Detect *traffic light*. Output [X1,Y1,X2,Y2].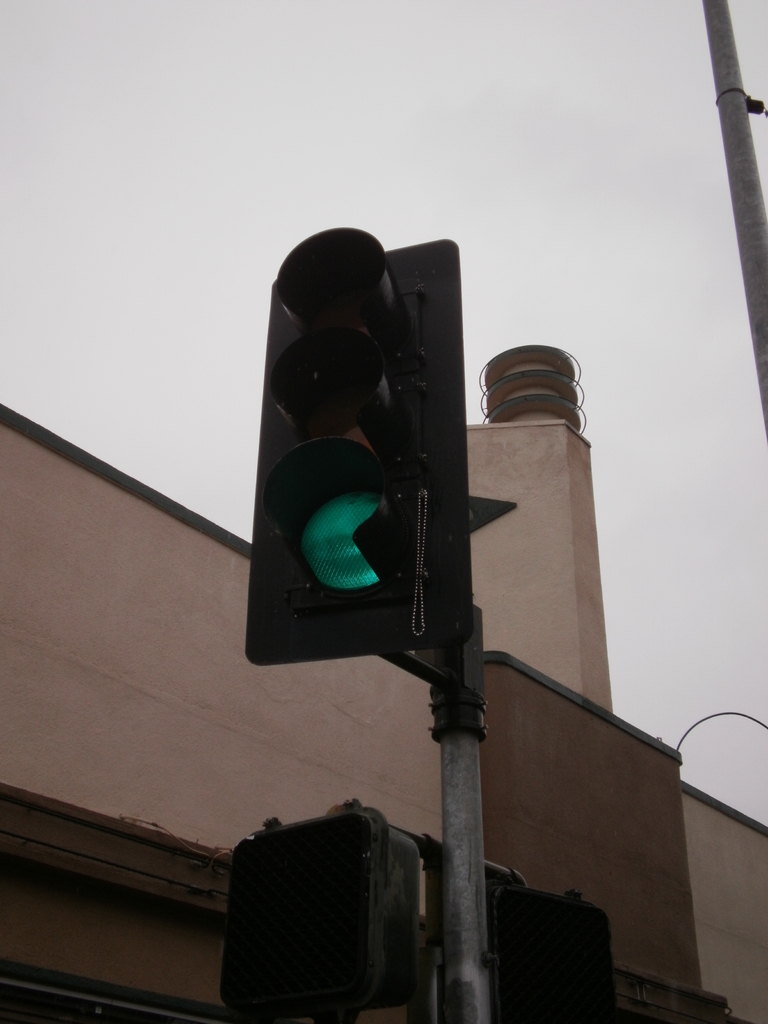
[241,224,476,669].
